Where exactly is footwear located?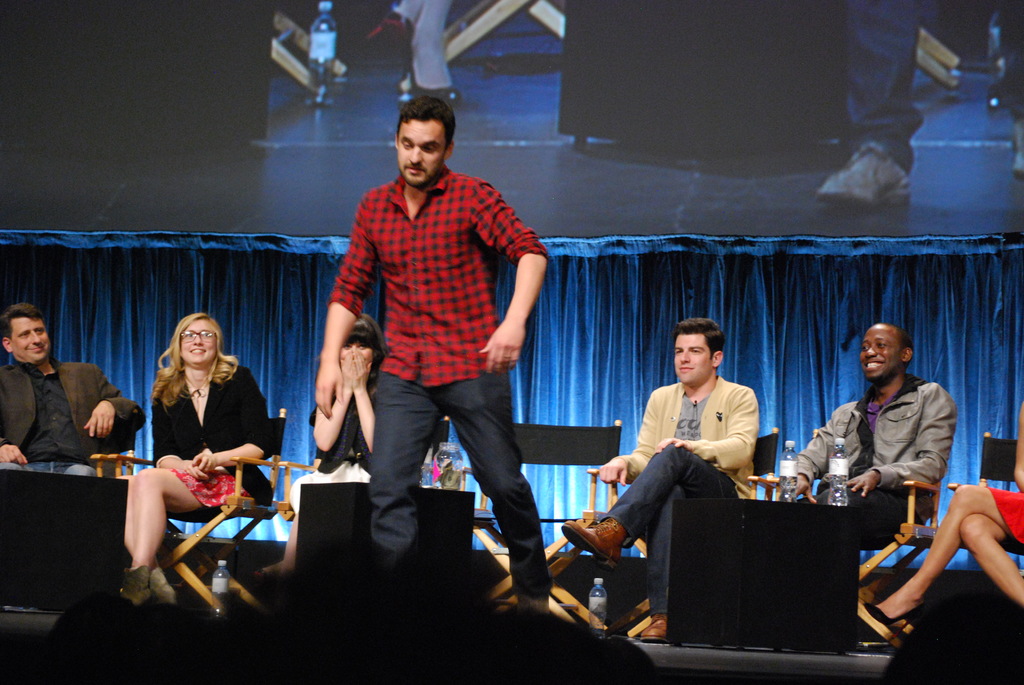
Its bounding box is rect(147, 564, 179, 608).
